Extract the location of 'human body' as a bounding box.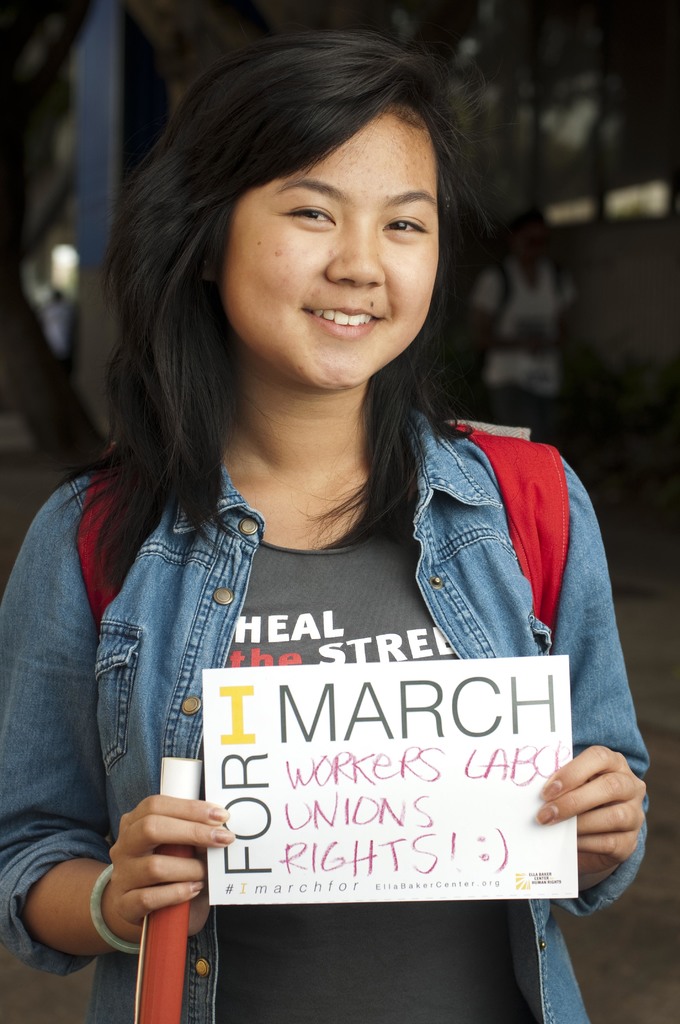
0:41:658:1023.
